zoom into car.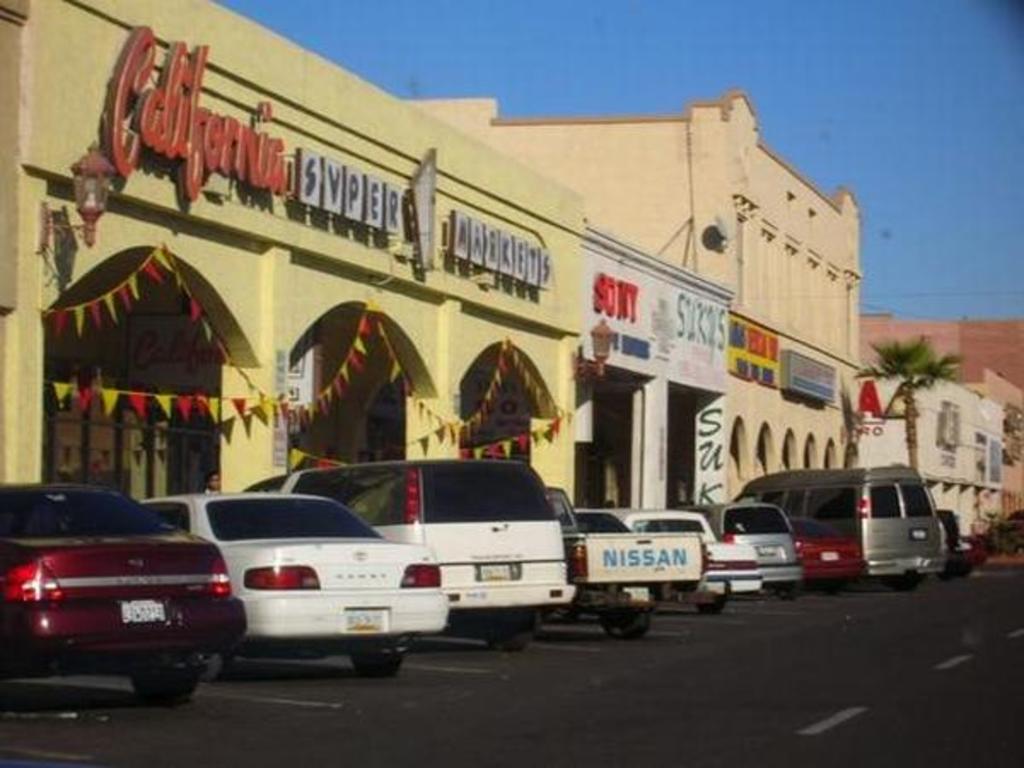
Zoom target: [left=947, top=507, right=981, bottom=580].
